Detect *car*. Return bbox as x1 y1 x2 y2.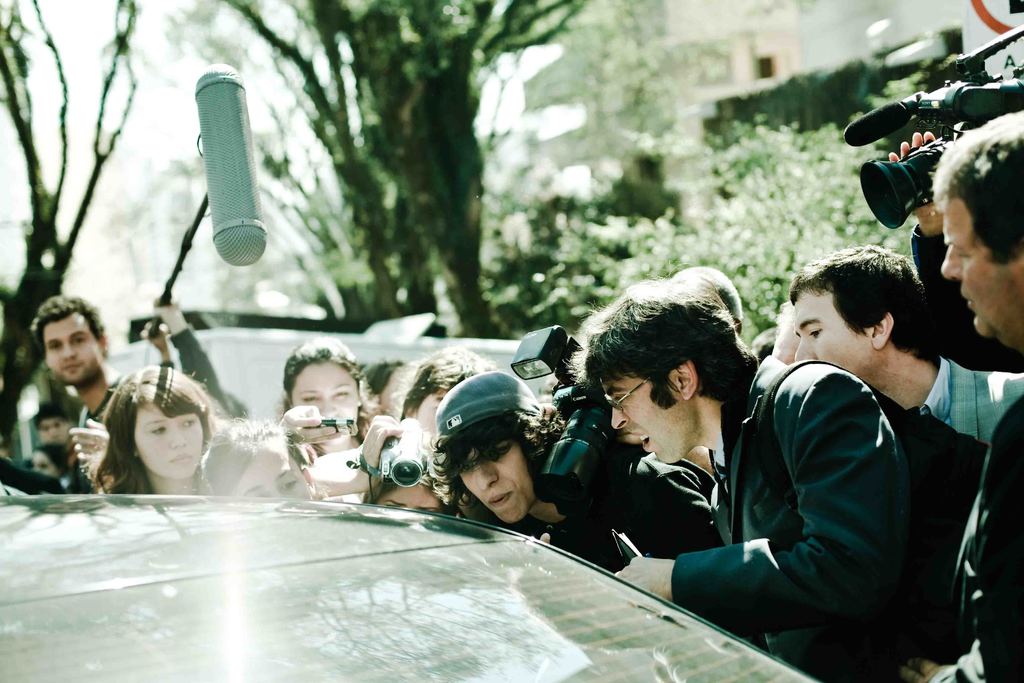
27 487 758 676.
